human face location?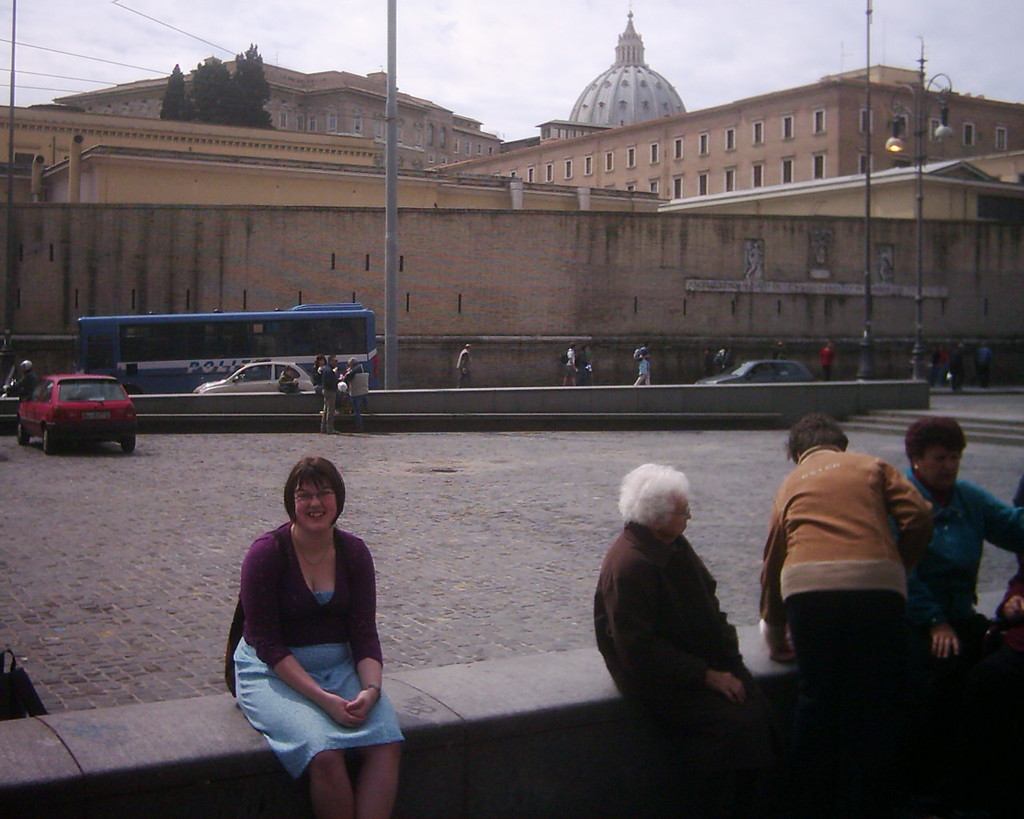
left=294, top=475, right=341, bottom=531
